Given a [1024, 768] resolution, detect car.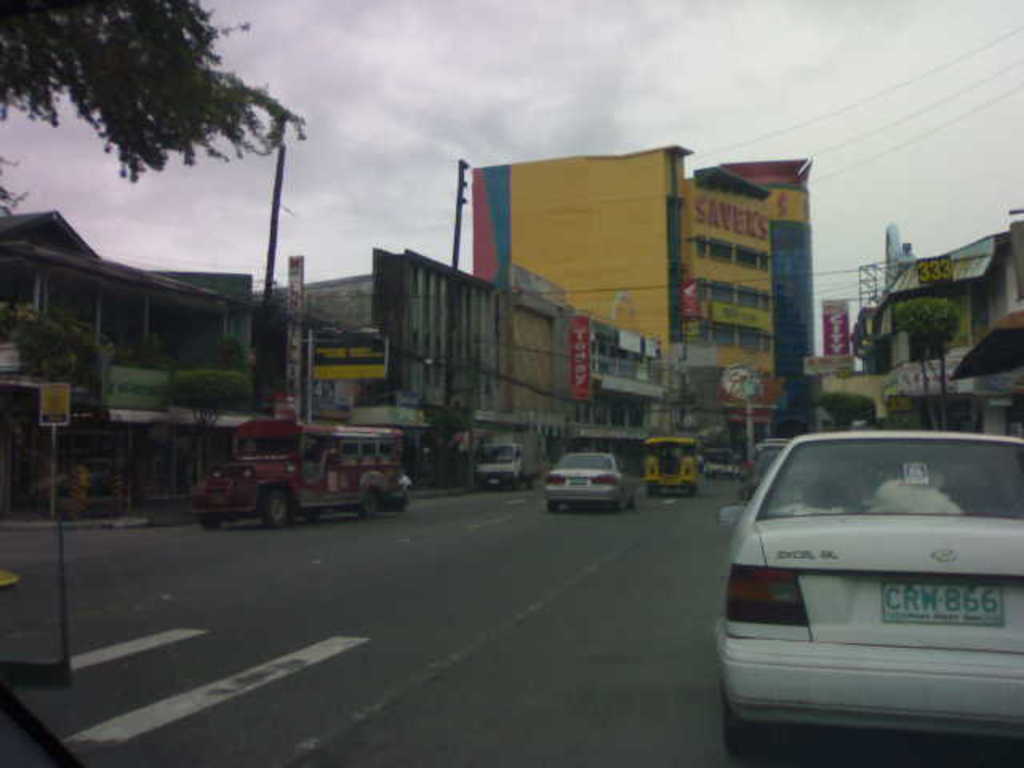
locate(382, 475, 411, 514).
